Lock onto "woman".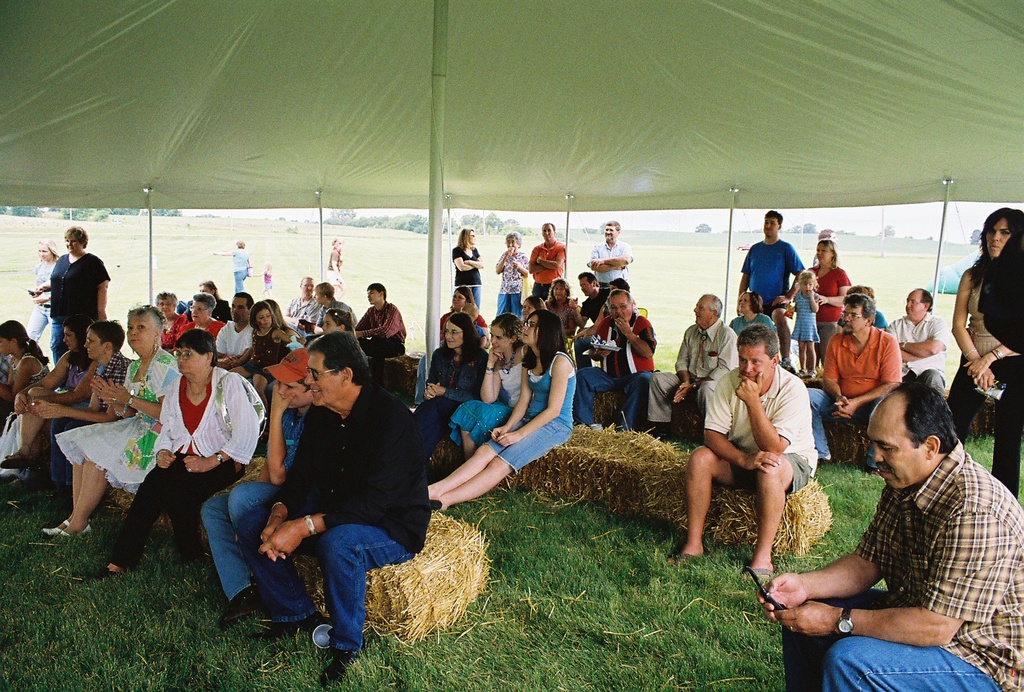
Locked: (544,280,582,349).
